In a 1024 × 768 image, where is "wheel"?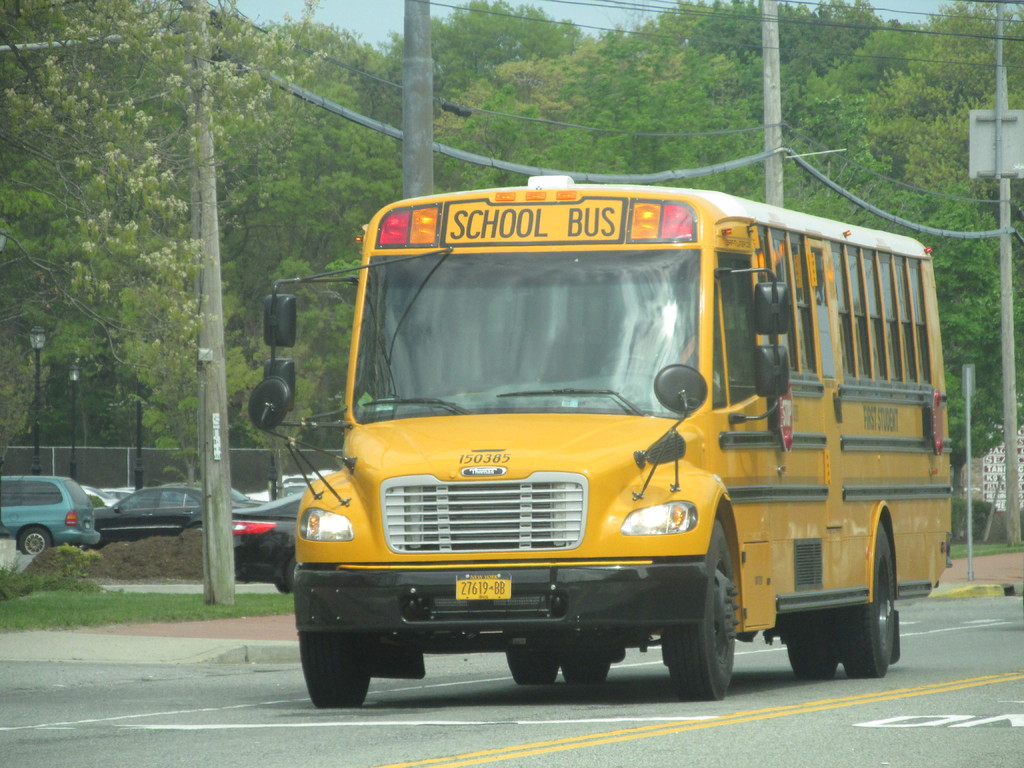
{"x1": 781, "y1": 611, "x2": 846, "y2": 685}.
